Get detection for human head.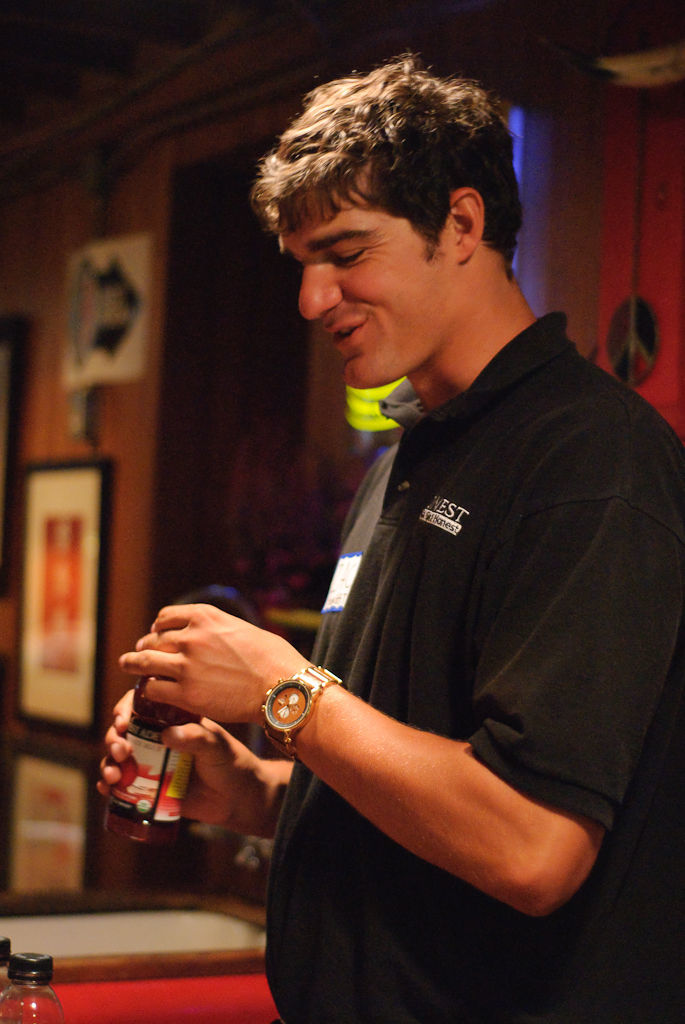
Detection: [266, 60, 512, 333].
